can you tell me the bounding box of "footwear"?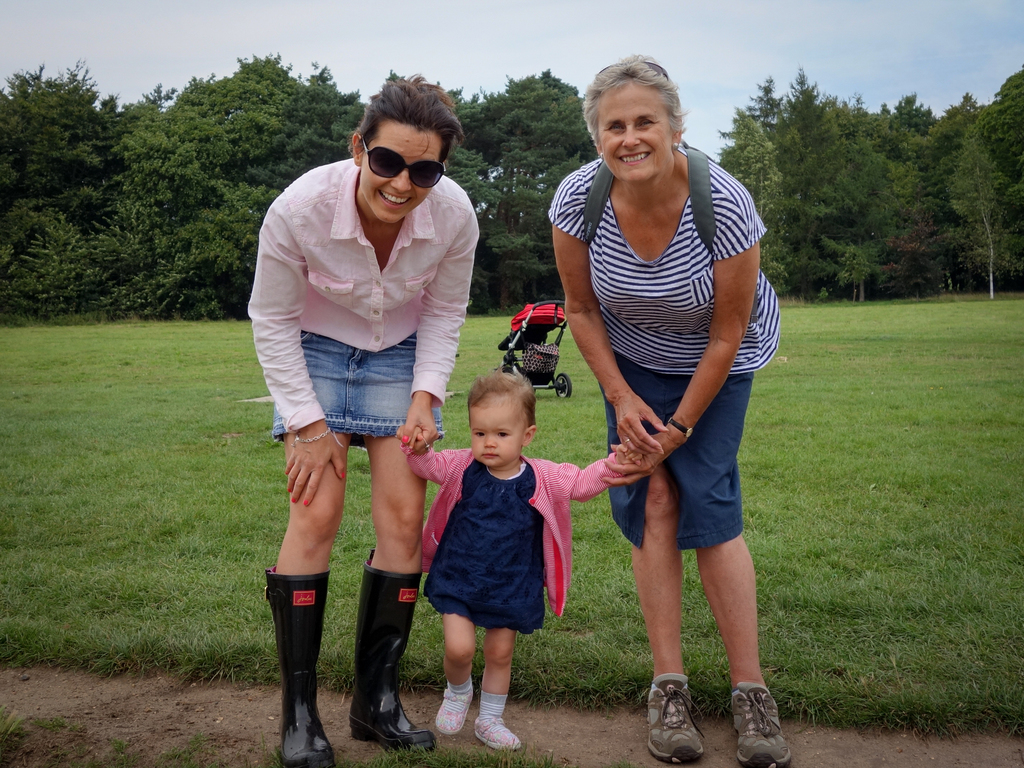
(732, 683, 796, 767).
